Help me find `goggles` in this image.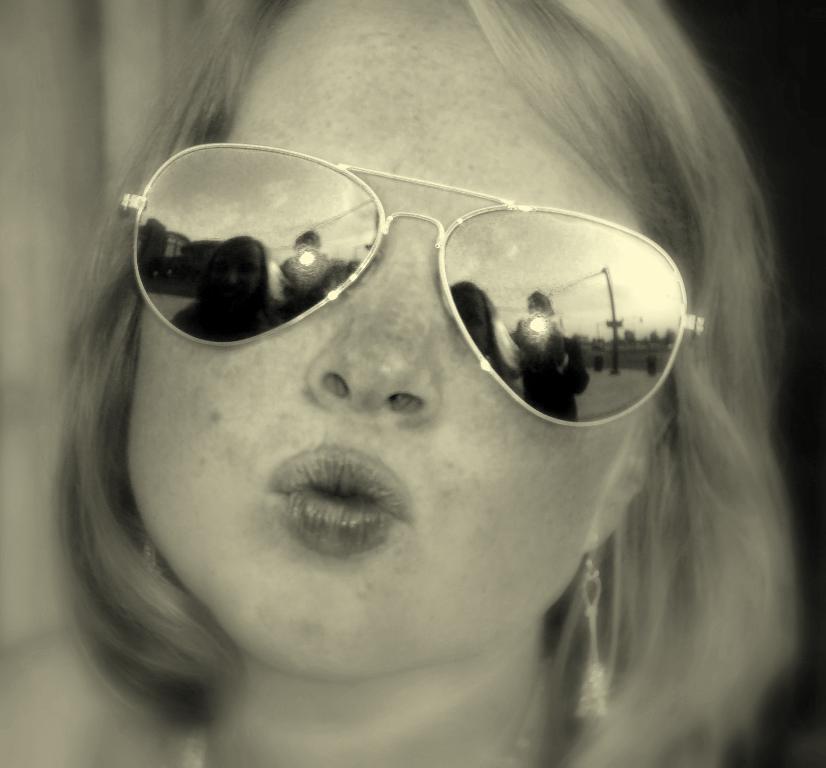
Found it: rect(124, 148, 707, 426).
